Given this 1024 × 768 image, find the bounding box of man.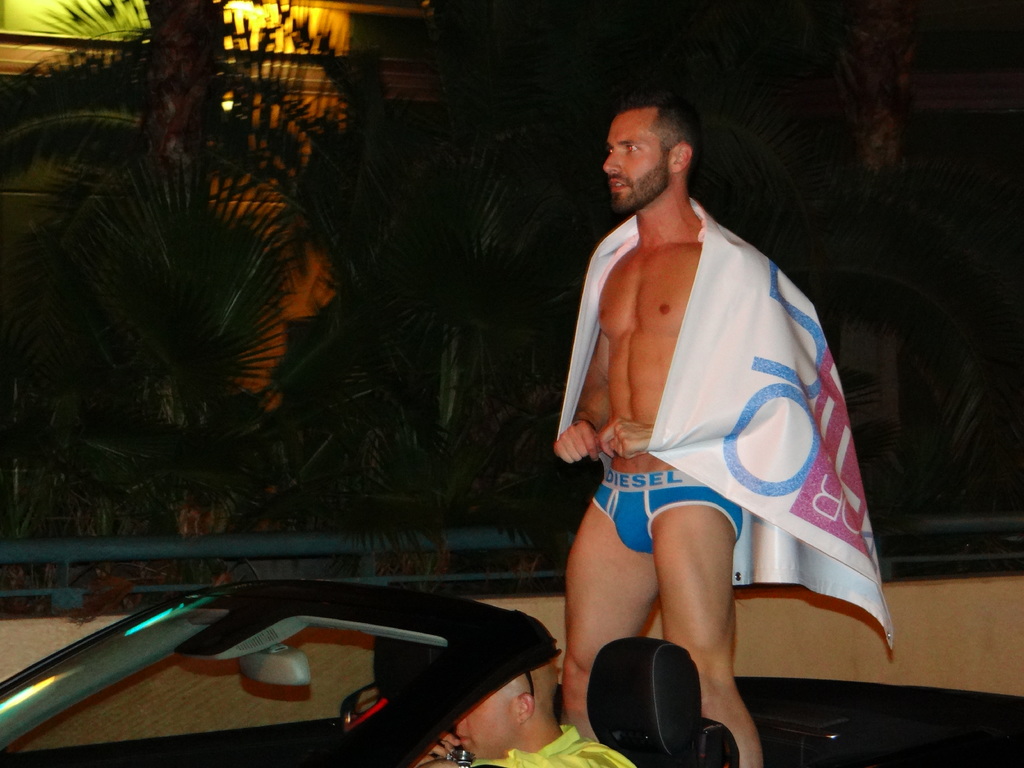
bbox=[527, 65, 900, 755].
